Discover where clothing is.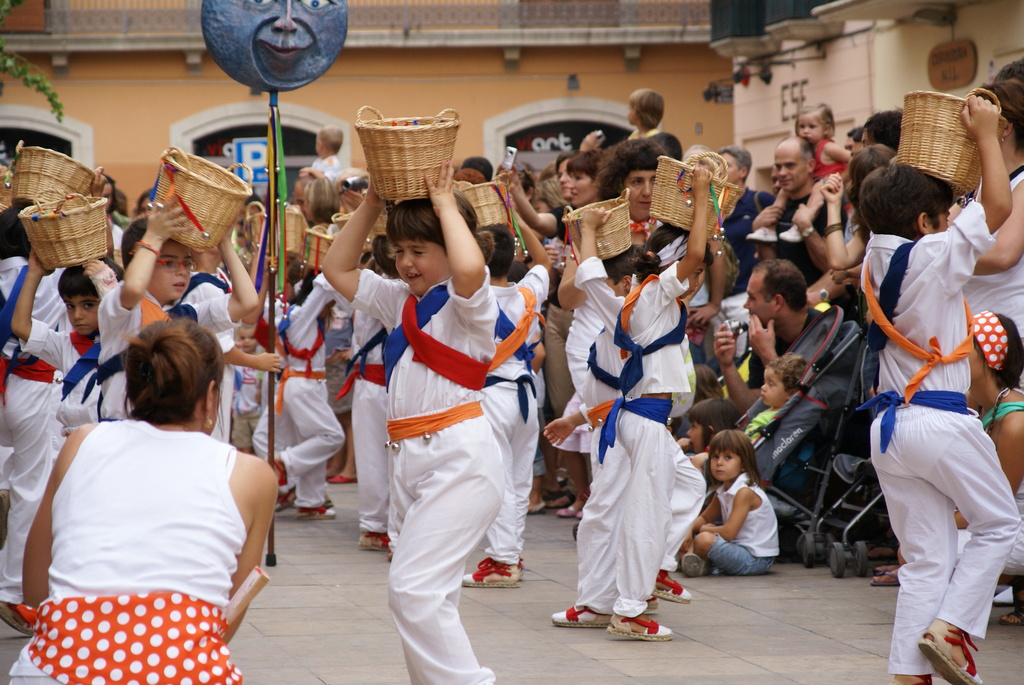
Discovered at crop(870, 200, 1021, 679).
